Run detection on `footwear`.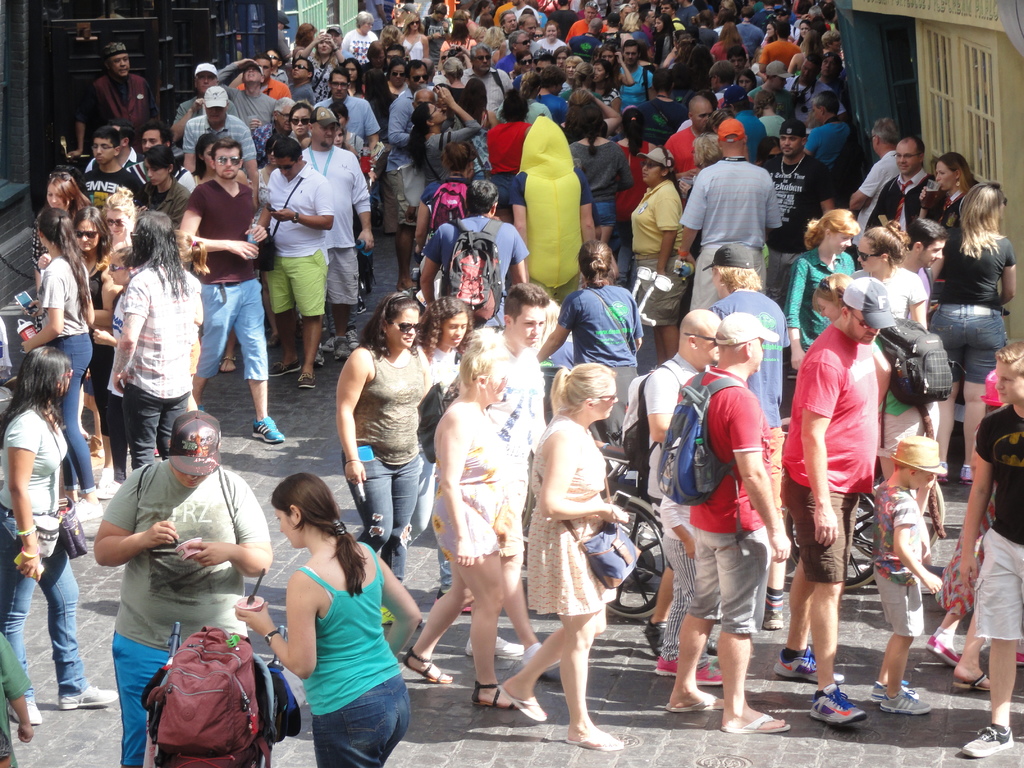
Result: (x1=810, y1=671, x2=881, y2=745).
